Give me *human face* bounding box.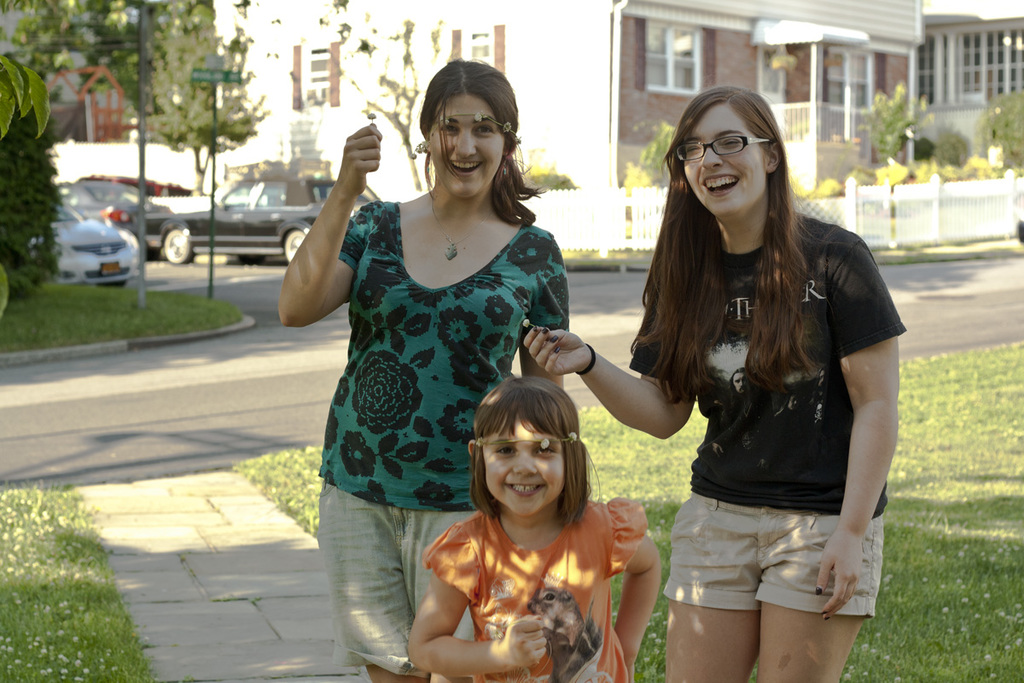
429, 98, 507, 197.
